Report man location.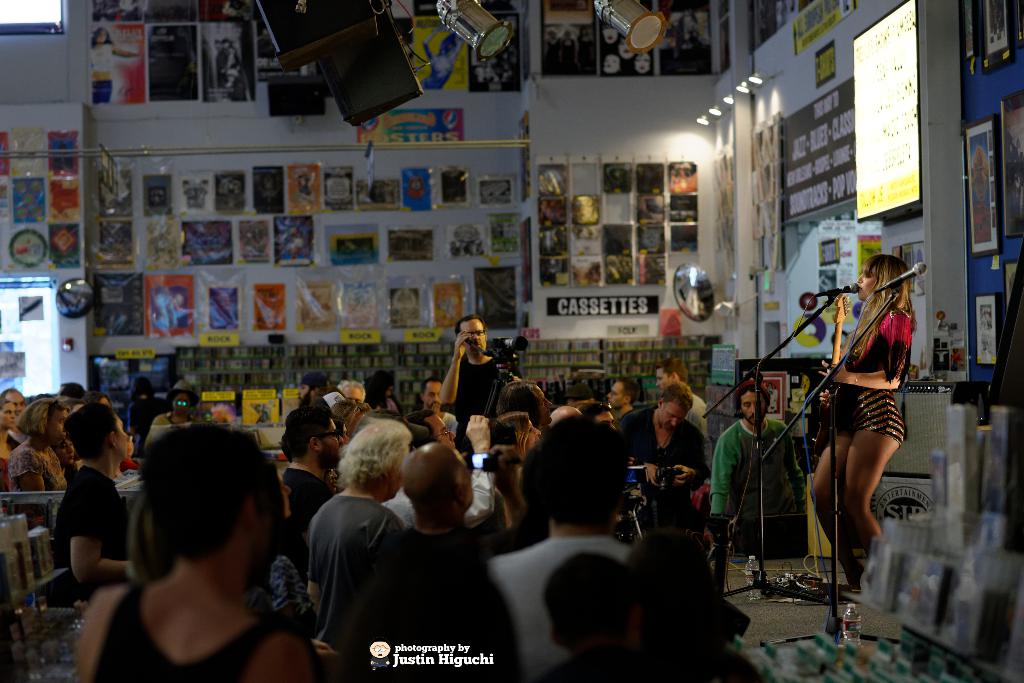
Report: detection(282, 404, 344, 568).
